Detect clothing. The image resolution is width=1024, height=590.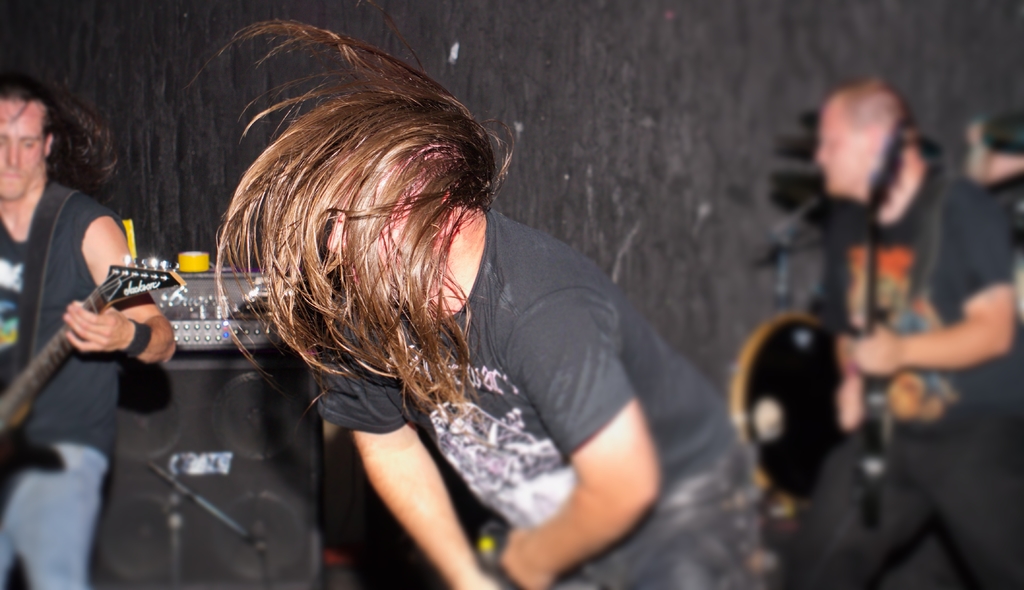
bbox=[0, 181, 129, 589].
